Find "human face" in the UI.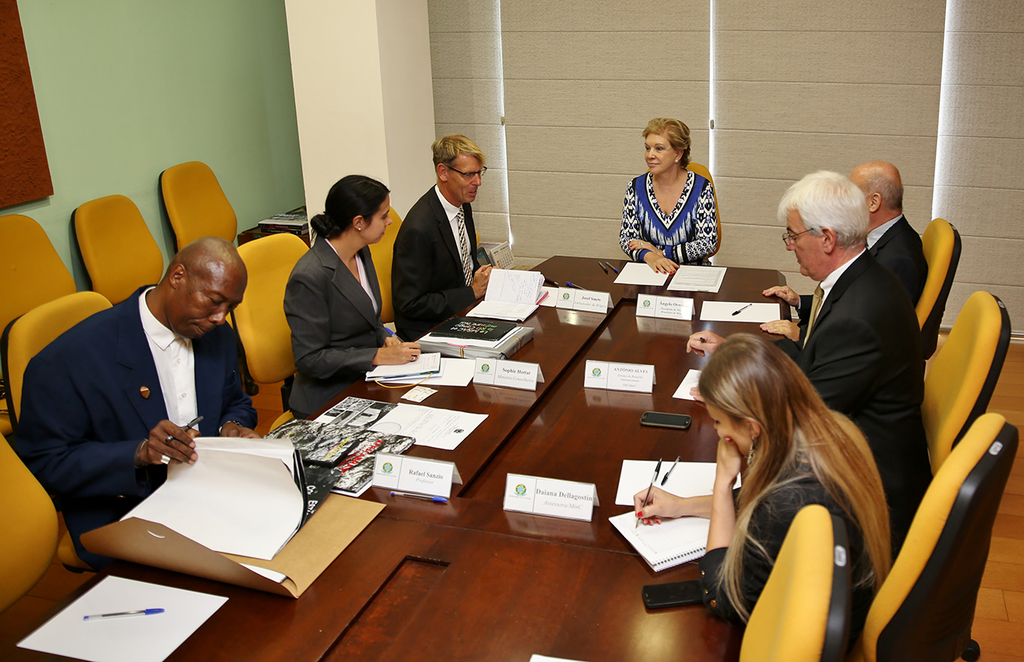
UI element at <region>180, 270, 245, 336</region>.
